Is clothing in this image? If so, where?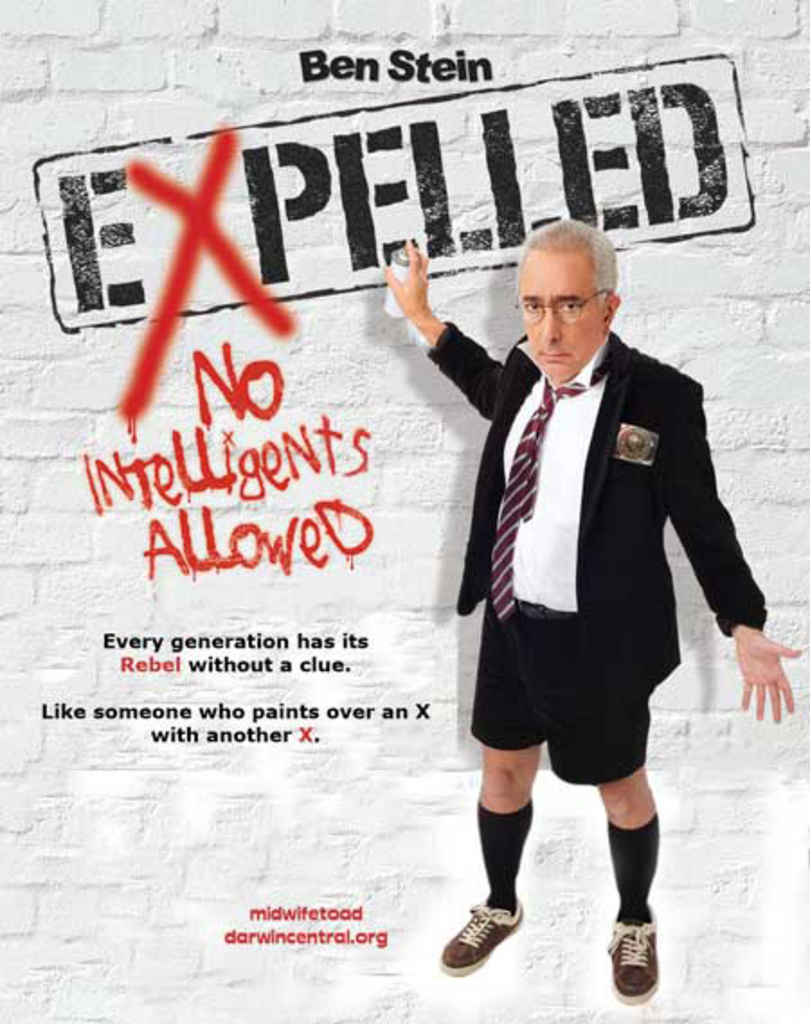
Yes, at 418:319:772:785.
